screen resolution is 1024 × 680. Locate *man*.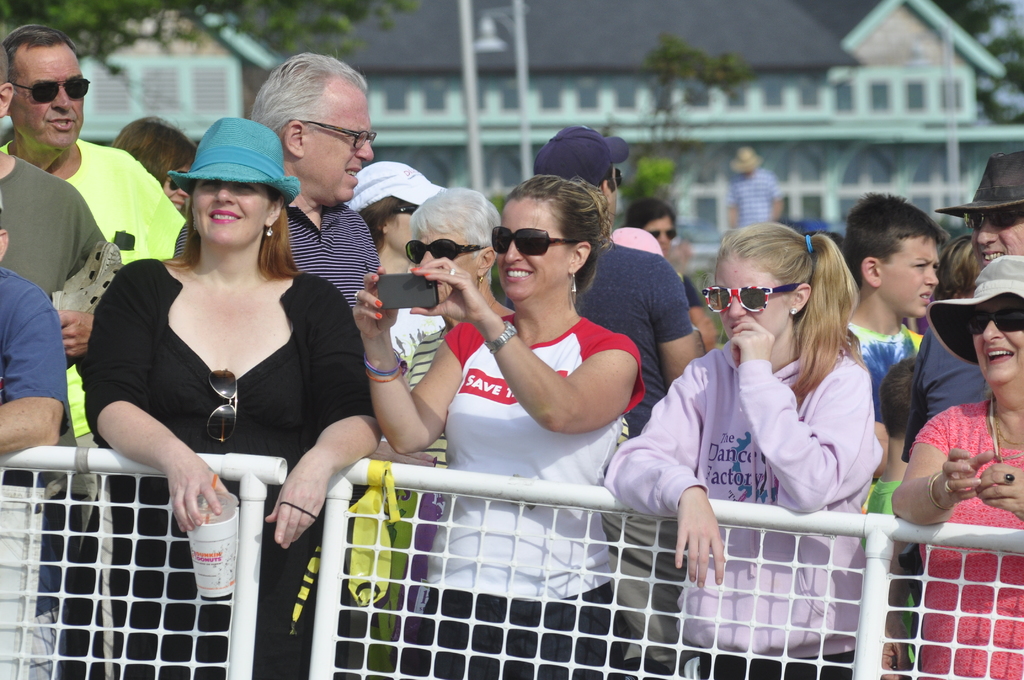
(533,122,709,679).
